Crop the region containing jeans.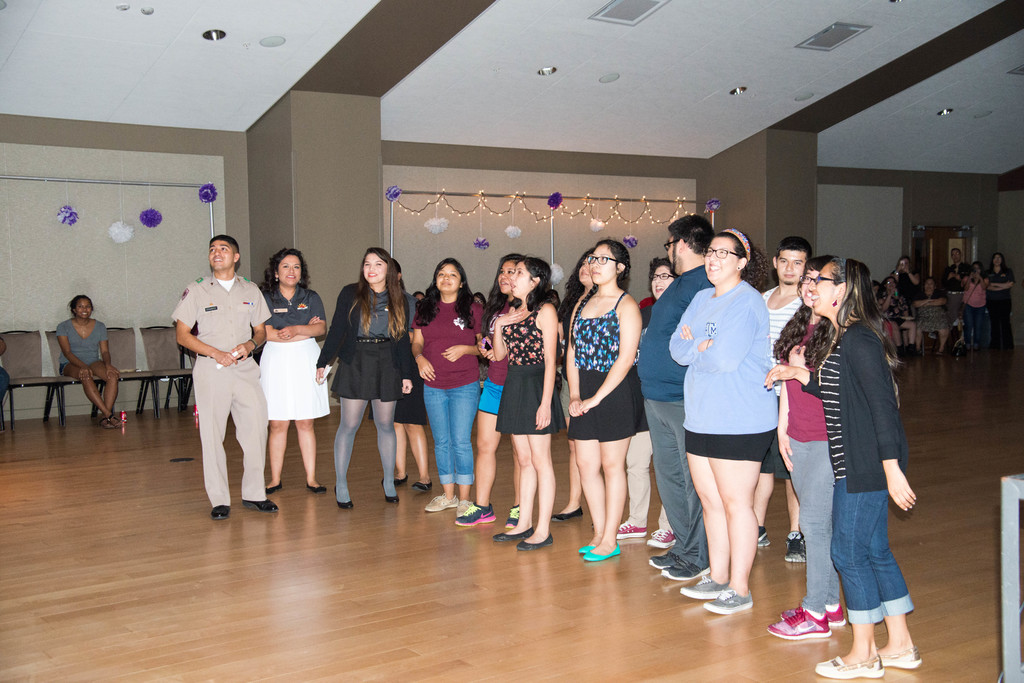
Crop region: 828 478 915 622.
